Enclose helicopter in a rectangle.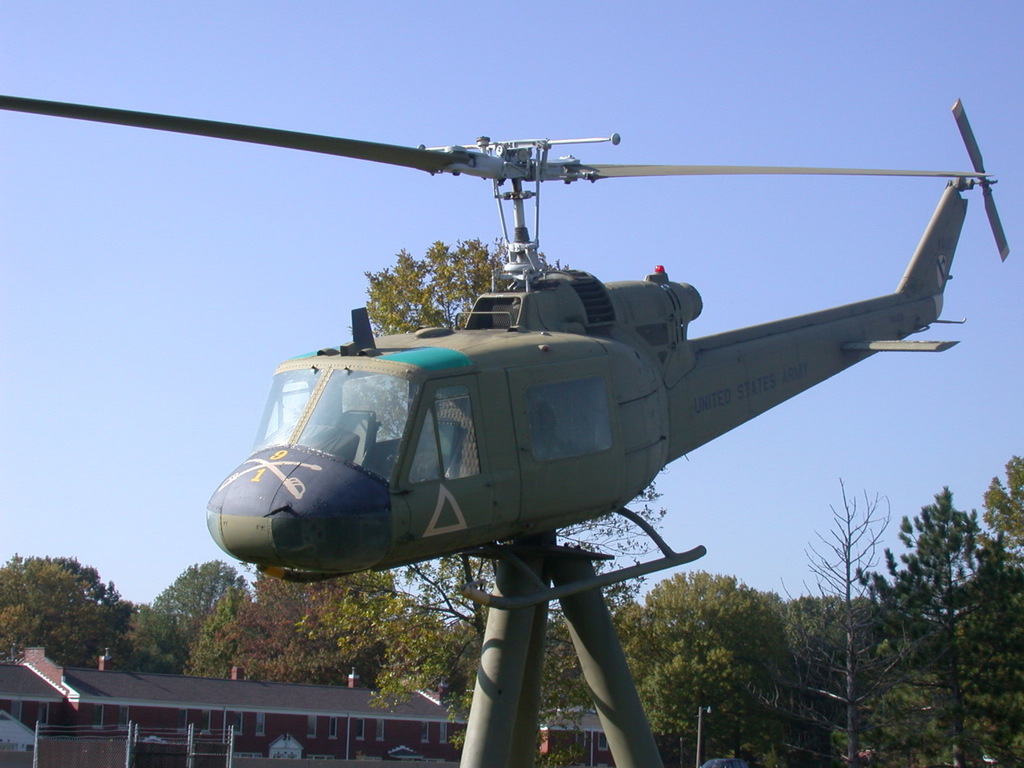
pyautogui.locateOnScreen(99, 62, 1023, 640).
